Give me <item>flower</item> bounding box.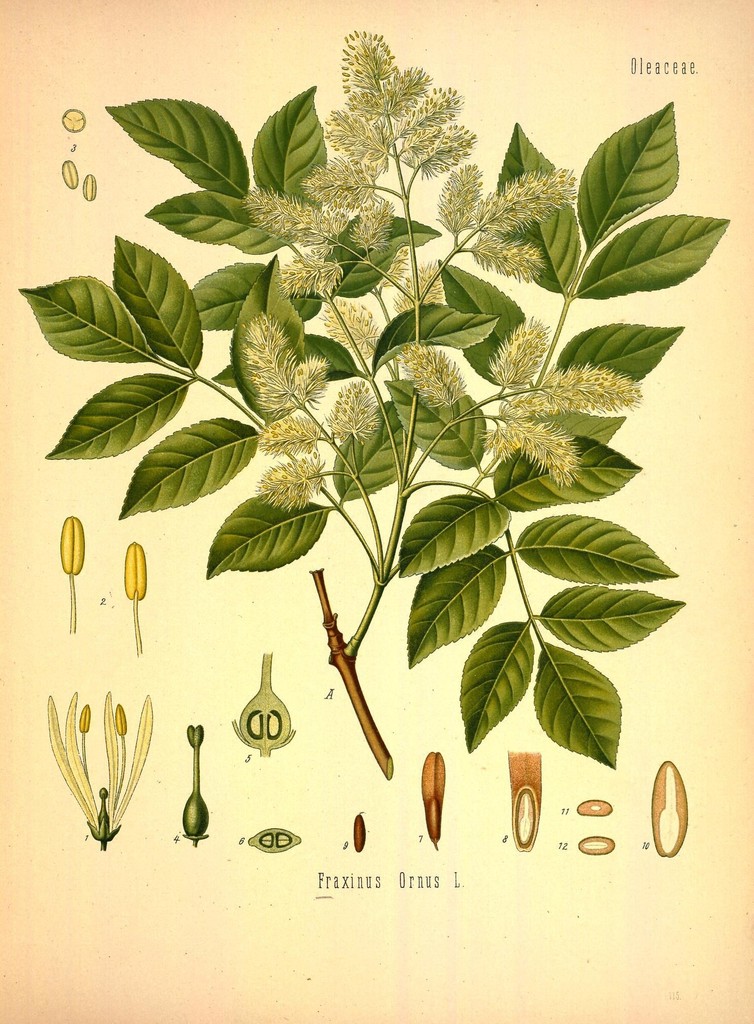
(left=45, top=687, right=155, bottom=846).
